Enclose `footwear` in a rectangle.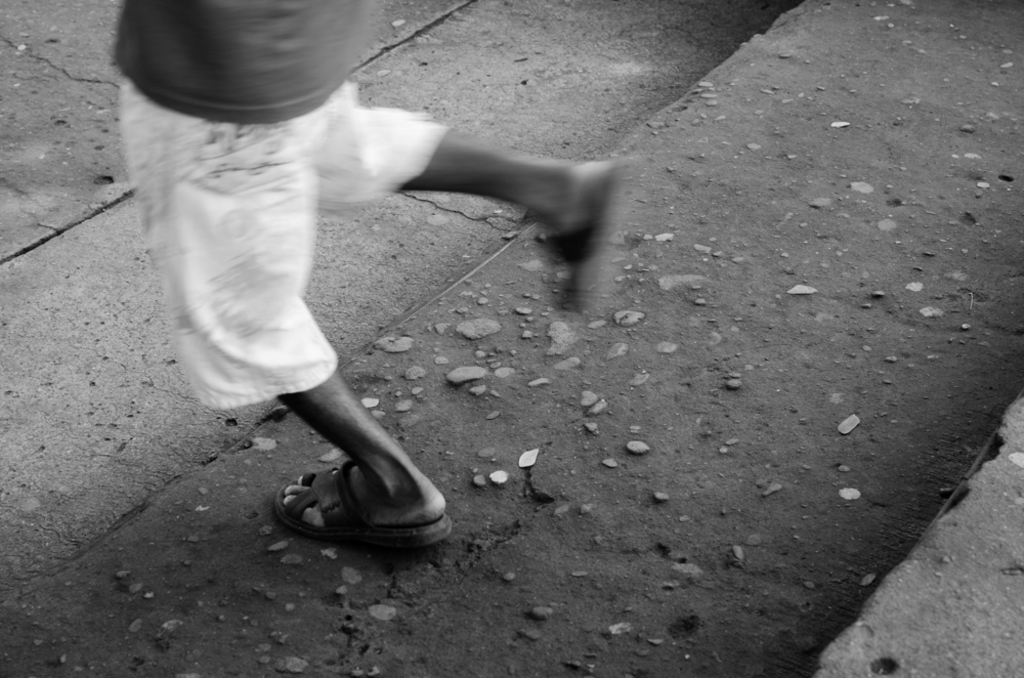
[276, 462, 449, 544].
